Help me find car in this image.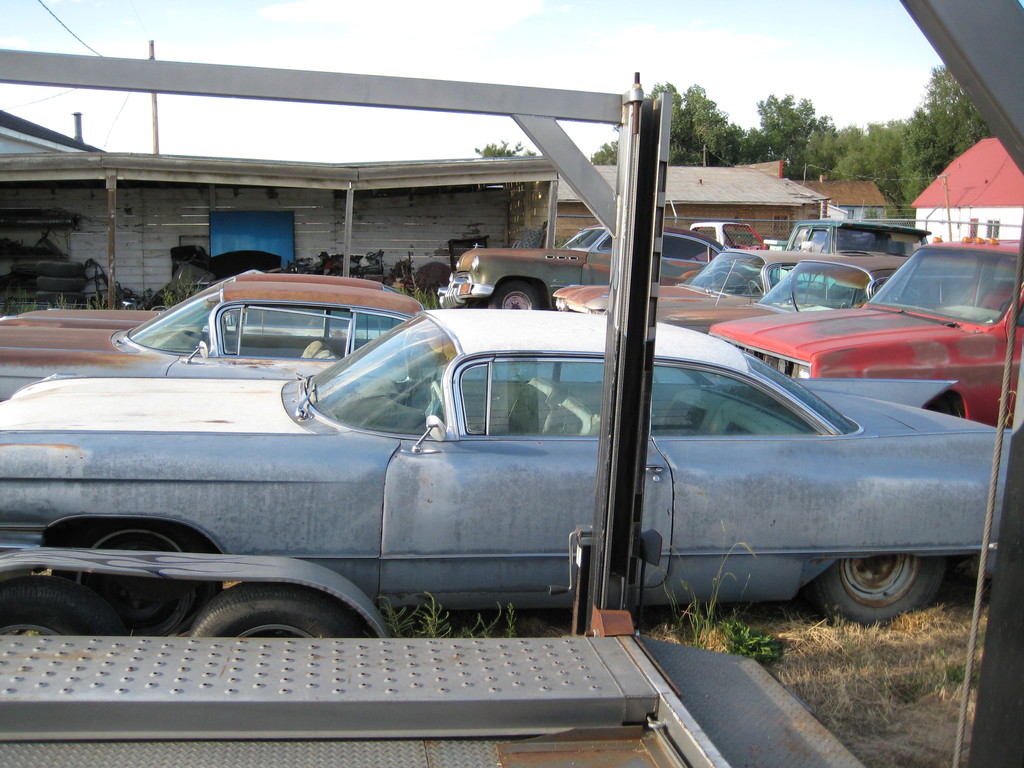
Found it: region(673, 254, 900, 337).
